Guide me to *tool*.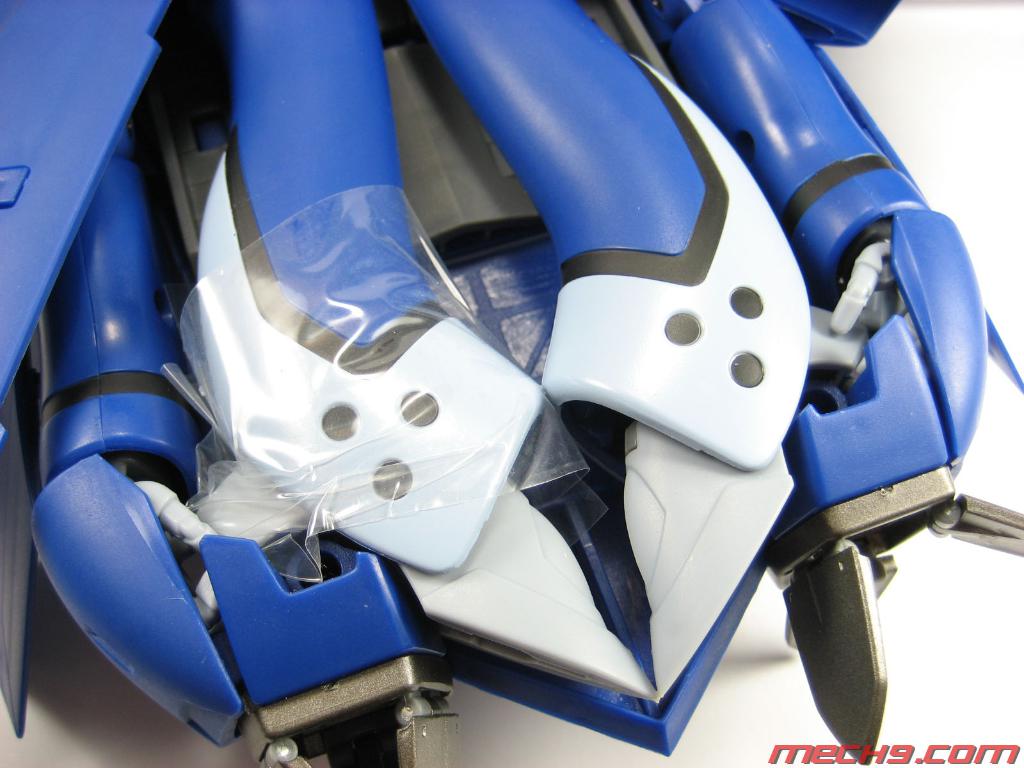
Guidance: <bbox>107, 40, 1023, 755</bbox>.
